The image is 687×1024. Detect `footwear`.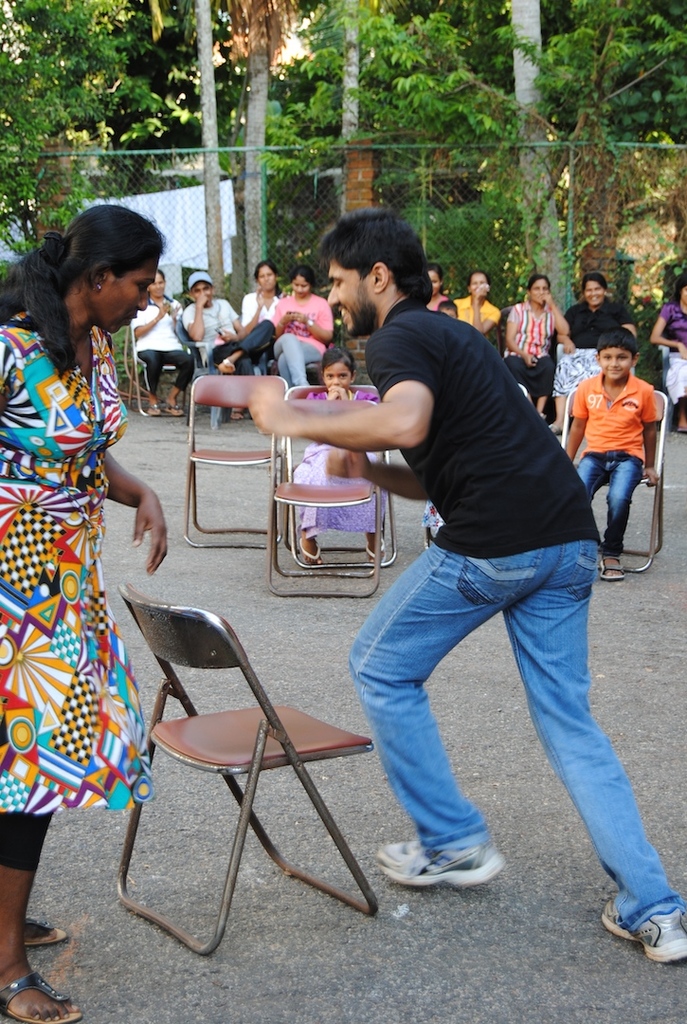
Detection: box(545, 423, 560, 435).
